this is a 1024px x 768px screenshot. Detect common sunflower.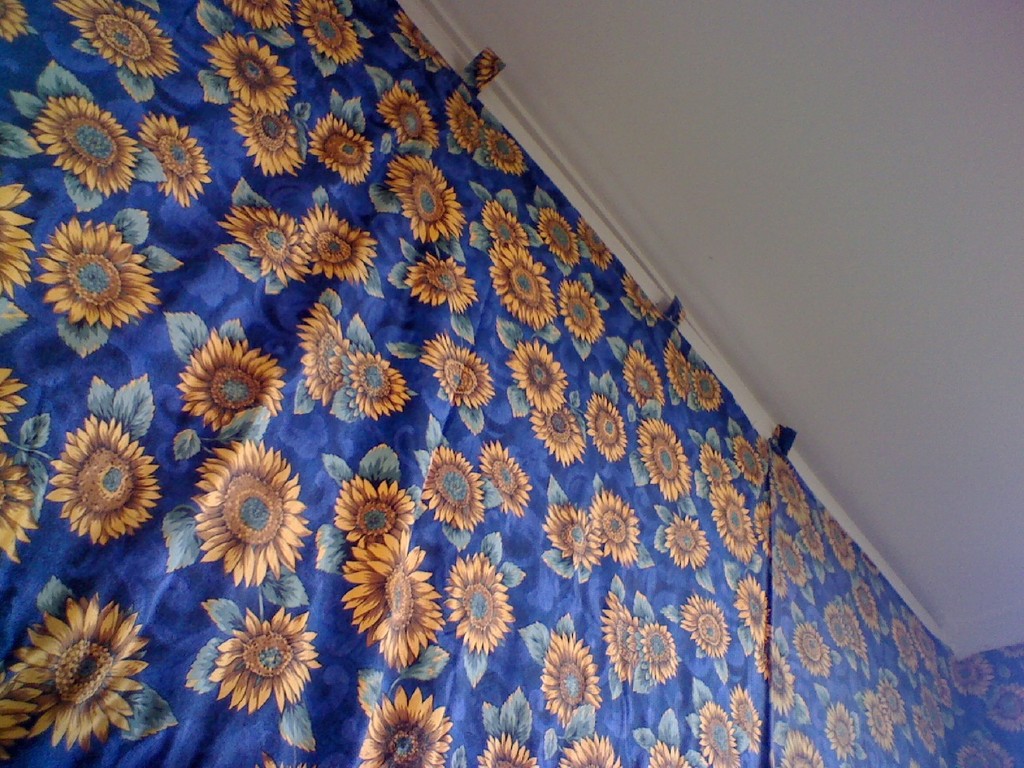
<region>225, 0, 282, 38</region>.
